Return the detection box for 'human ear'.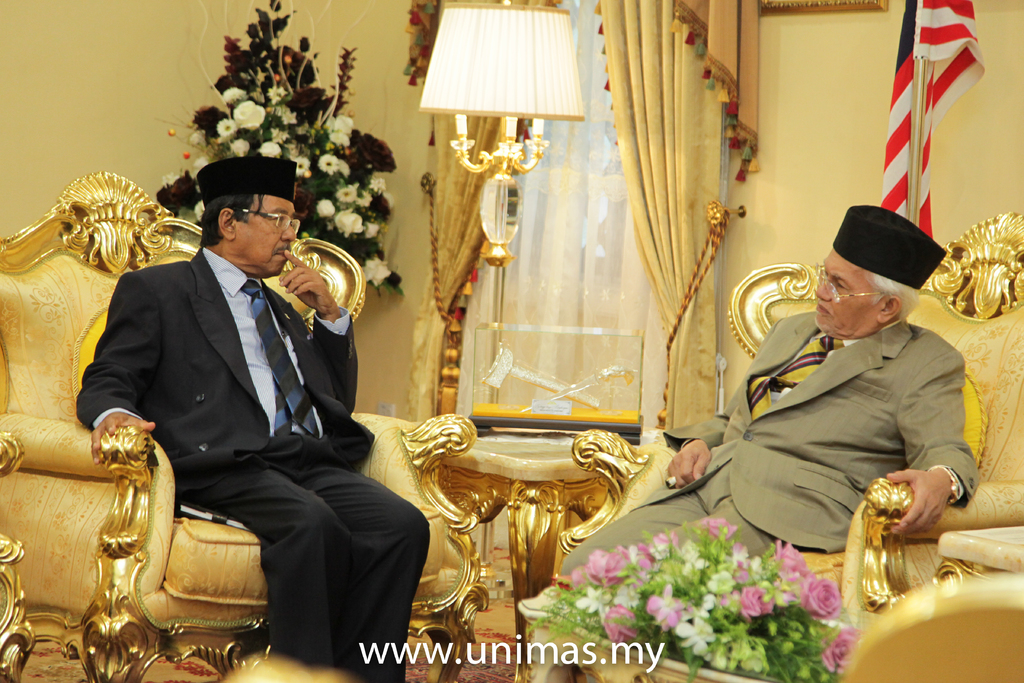
select_region(220, 207, 237, 240).
